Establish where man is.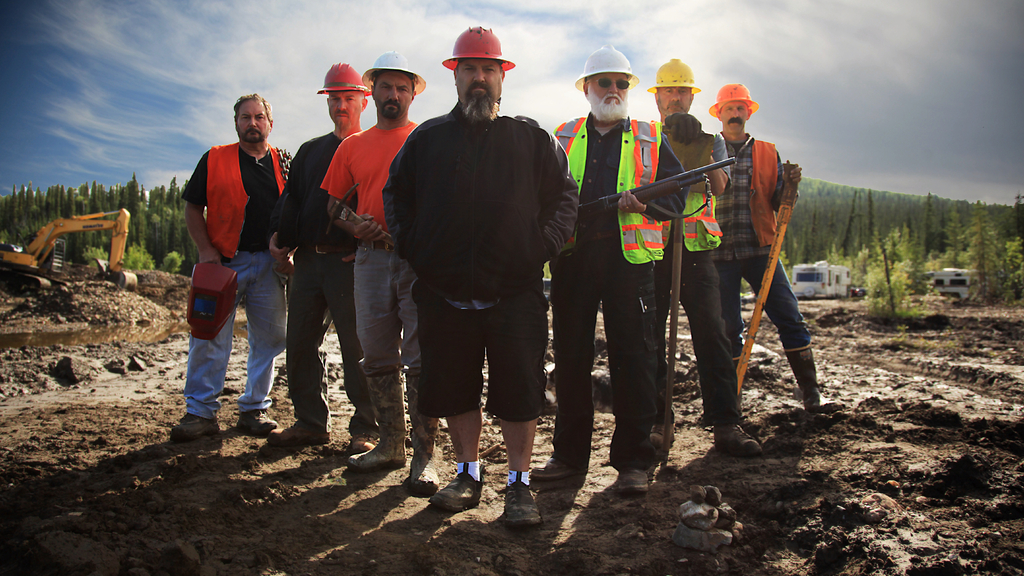
Established at box=[530, 45, 687, 493].
